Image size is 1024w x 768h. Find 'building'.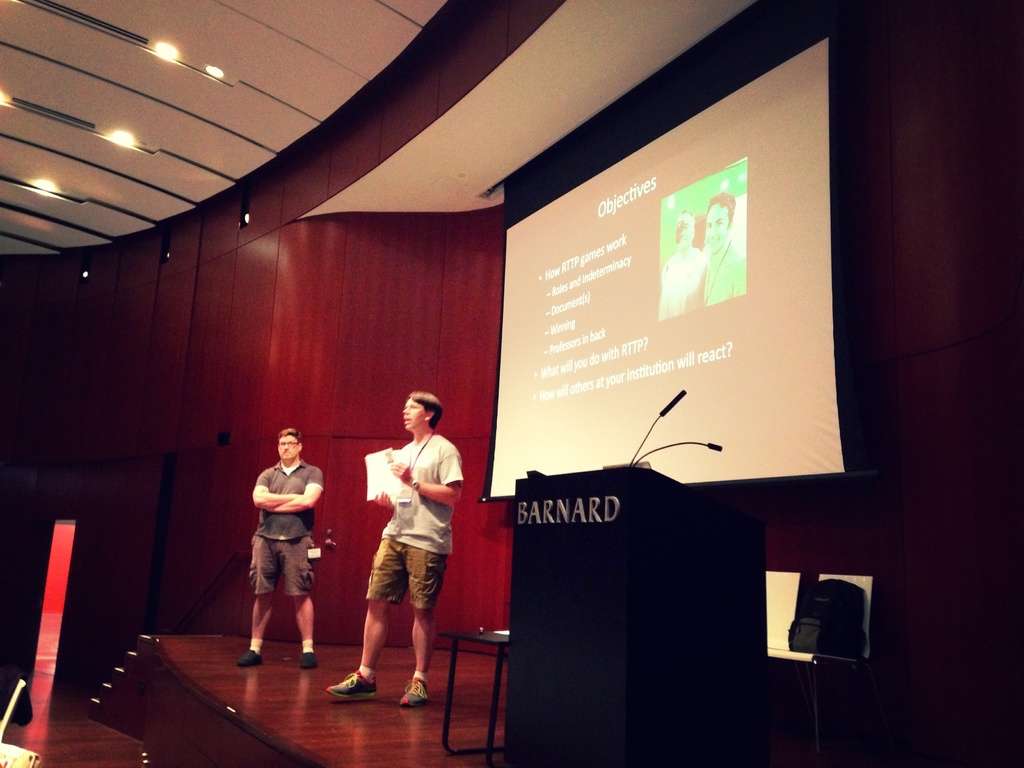
Rect(0, 0, 1023, 767).
